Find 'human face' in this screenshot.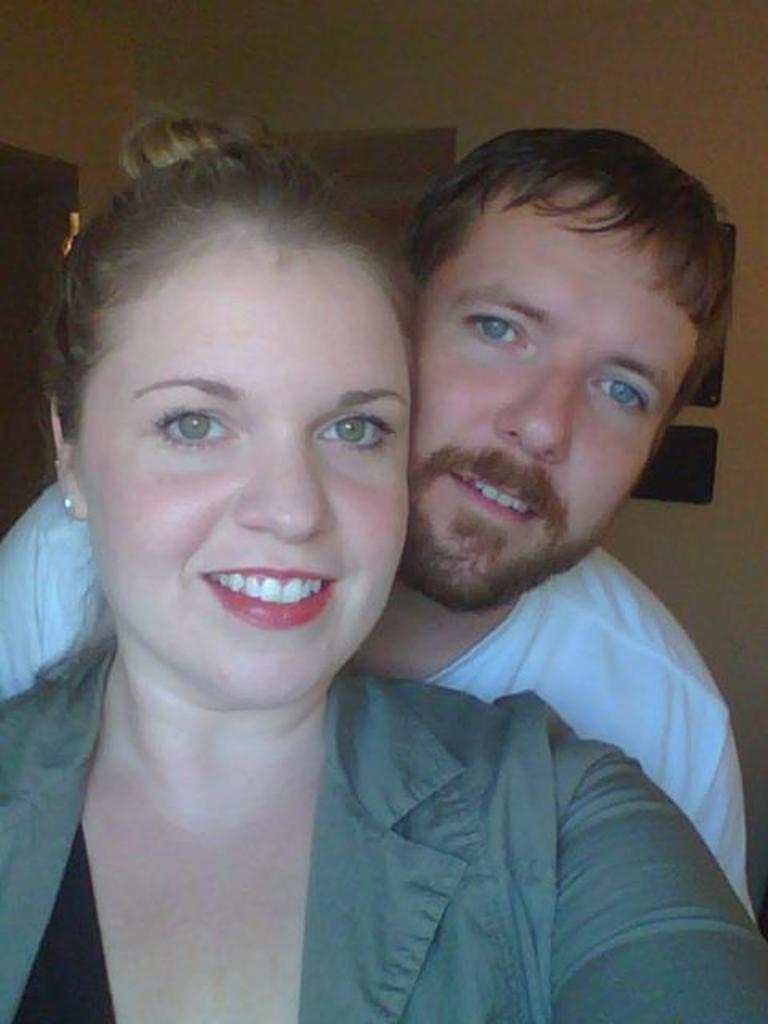
The bounding box for 'human face' is 408/197/704/605.
